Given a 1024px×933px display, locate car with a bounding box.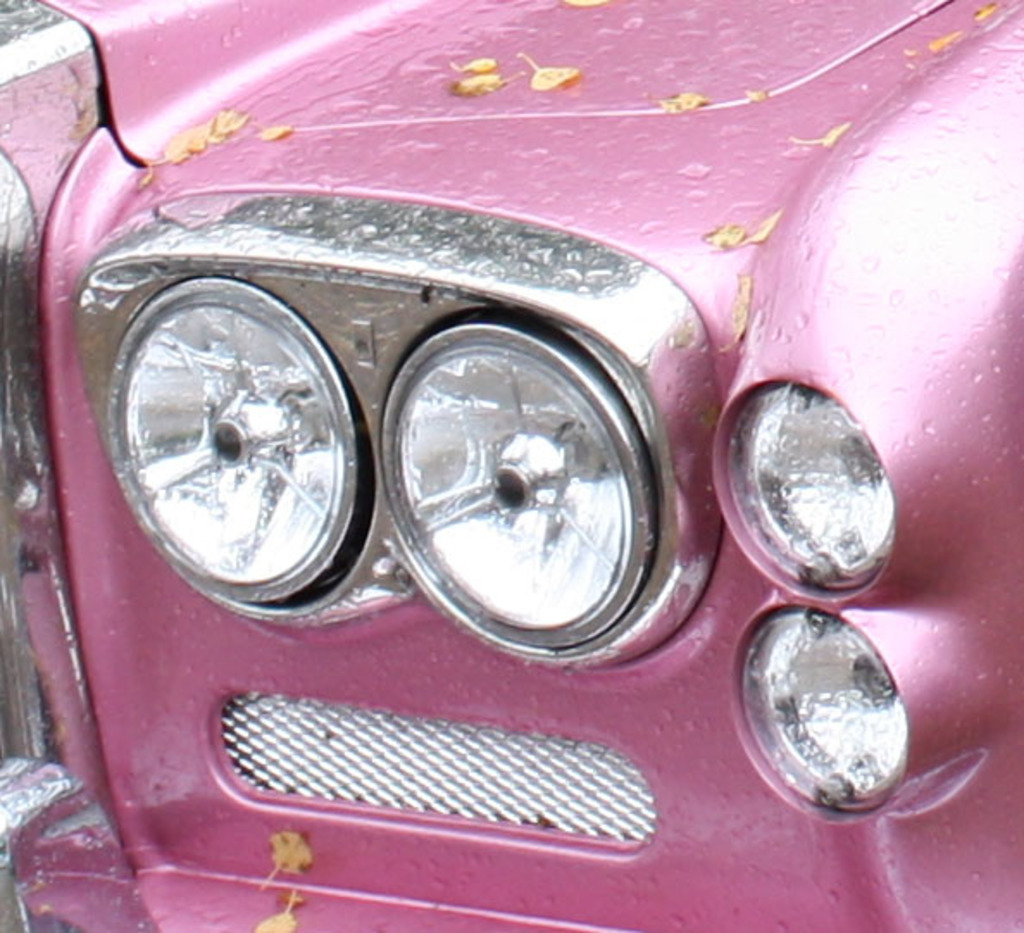
Located: region(0, 0, 1022, 931).
